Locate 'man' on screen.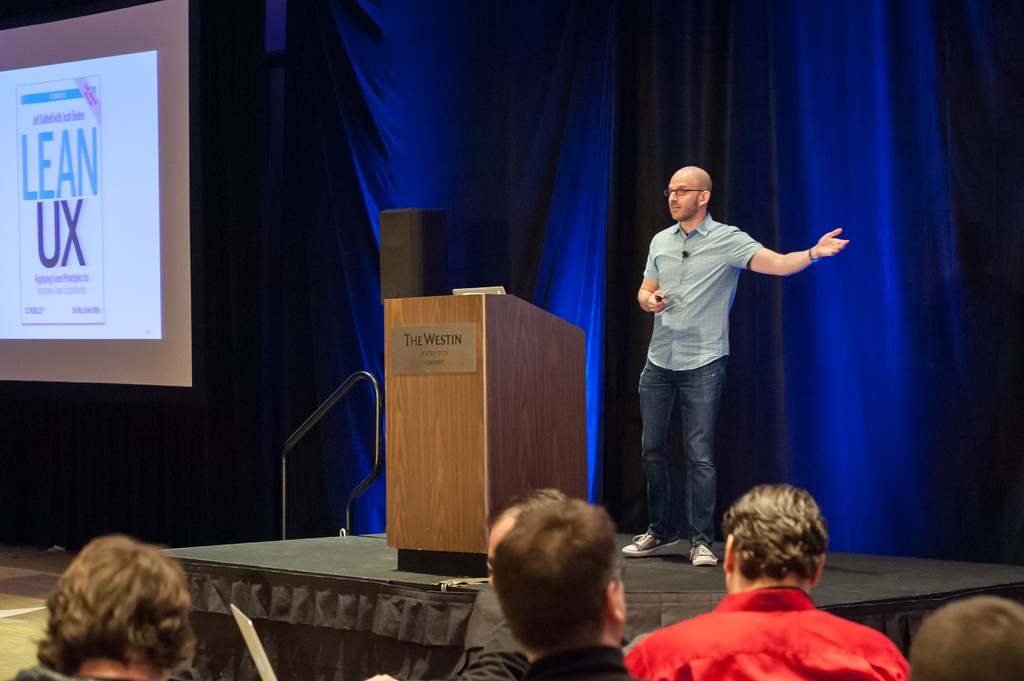
On screen at 610:164:851:566.
